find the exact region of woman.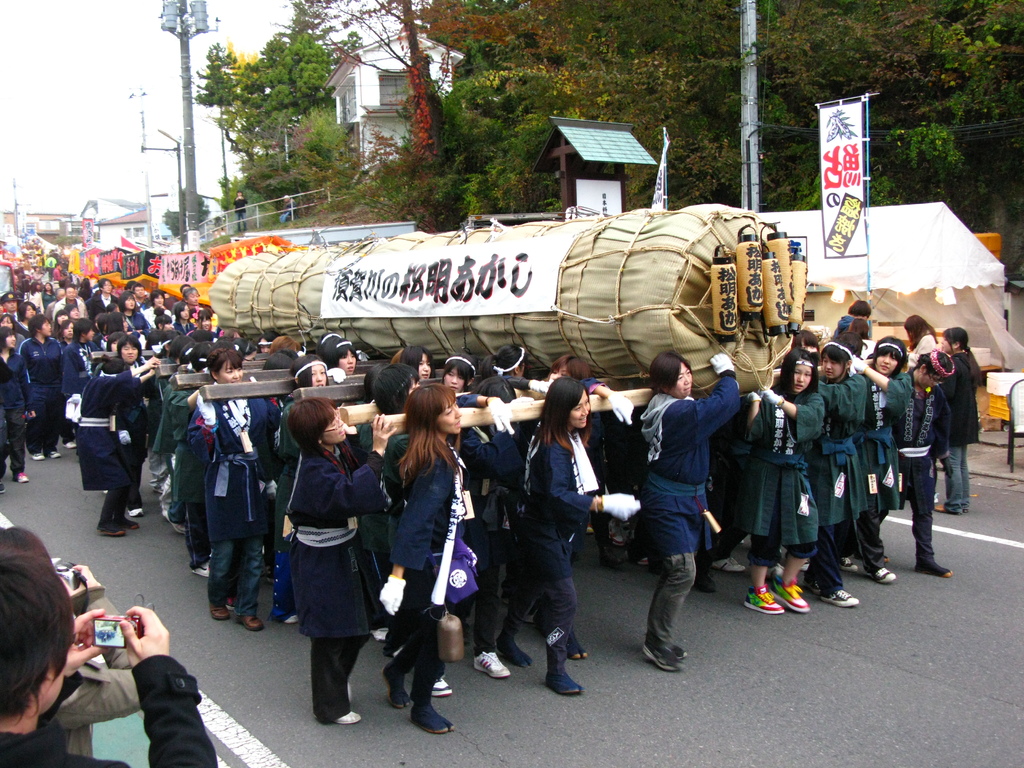
Exact region: bbox=(886, 344, 959, 577).
